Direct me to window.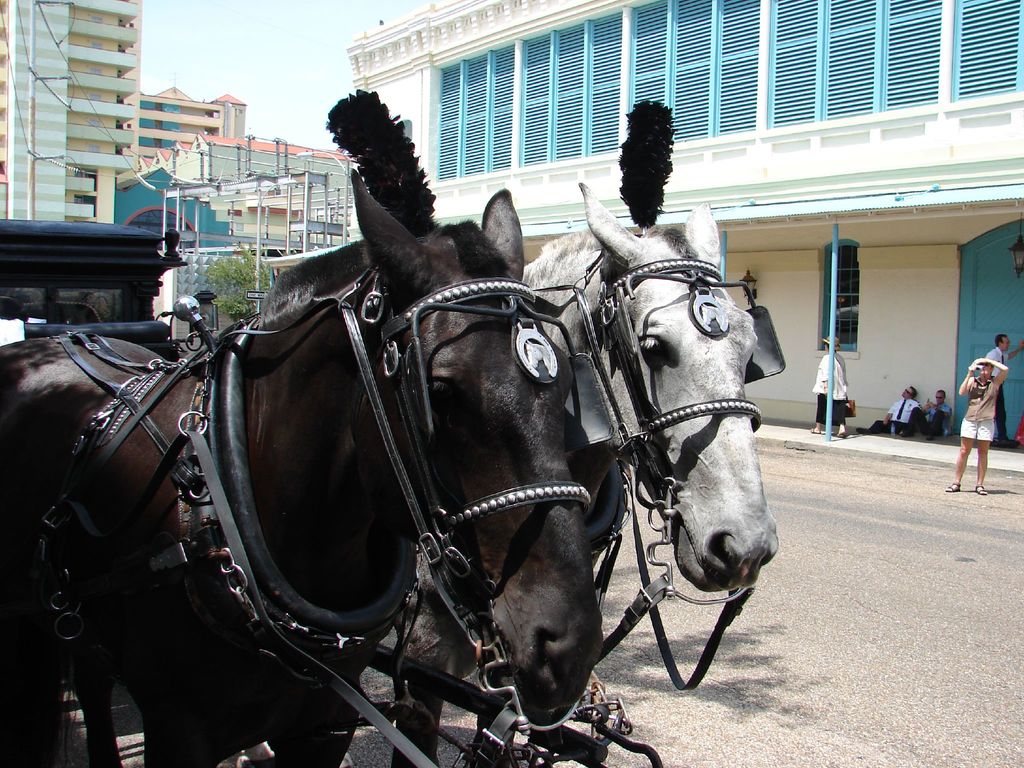
Direction: l=822, t=241, r=858, b=353.
